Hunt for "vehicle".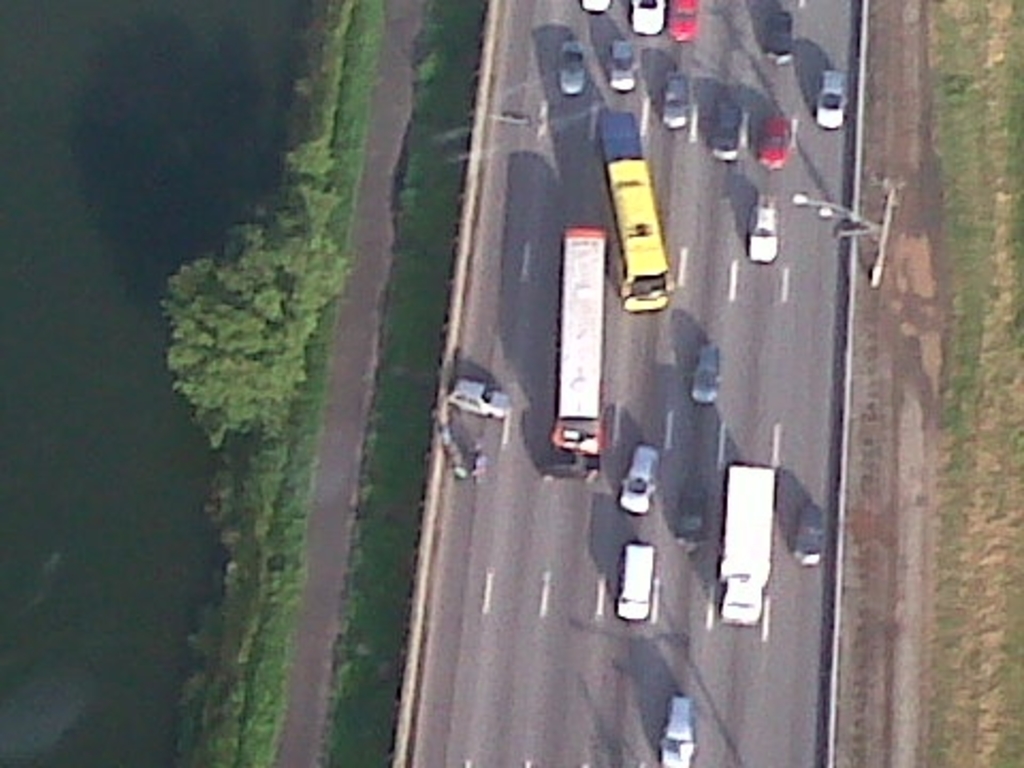
Hunted down at (708,98,747,162).
